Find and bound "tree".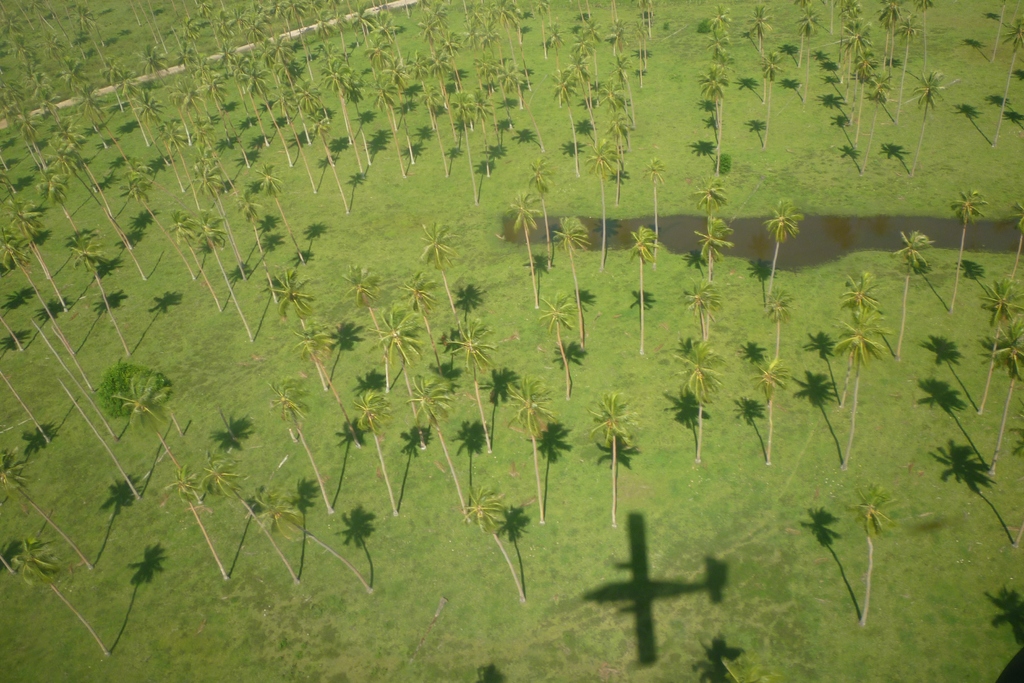
Bound: locate(998, 201, 1023, 281).
